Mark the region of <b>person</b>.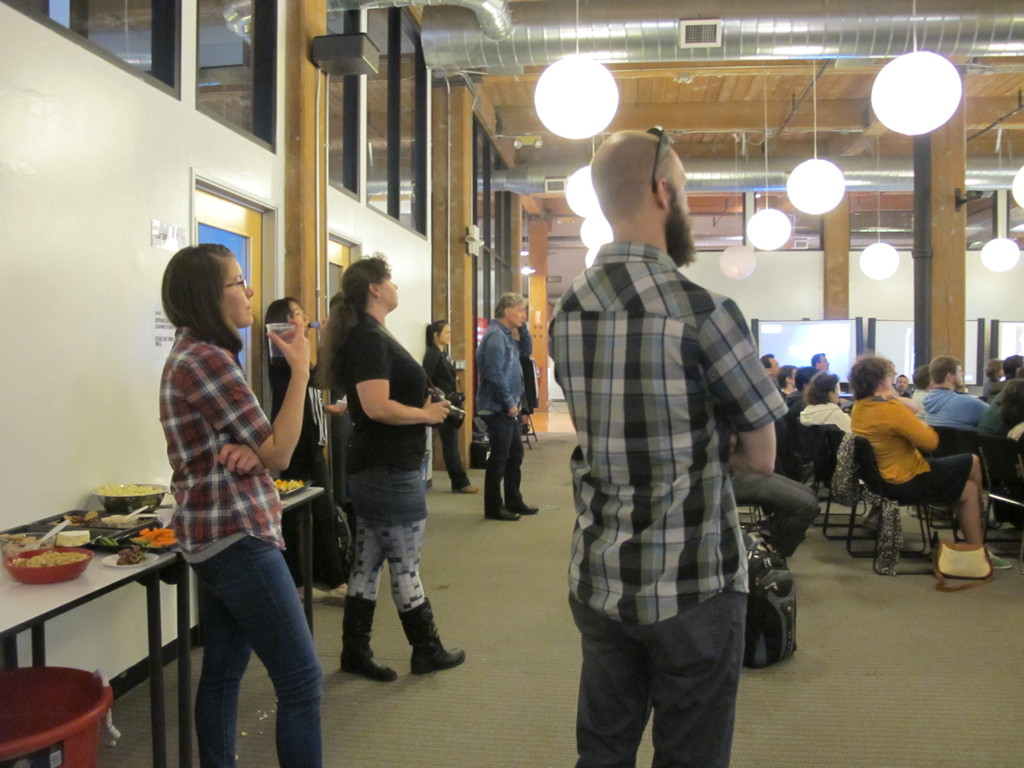
Region: <box>321,291,361,505</box>.
